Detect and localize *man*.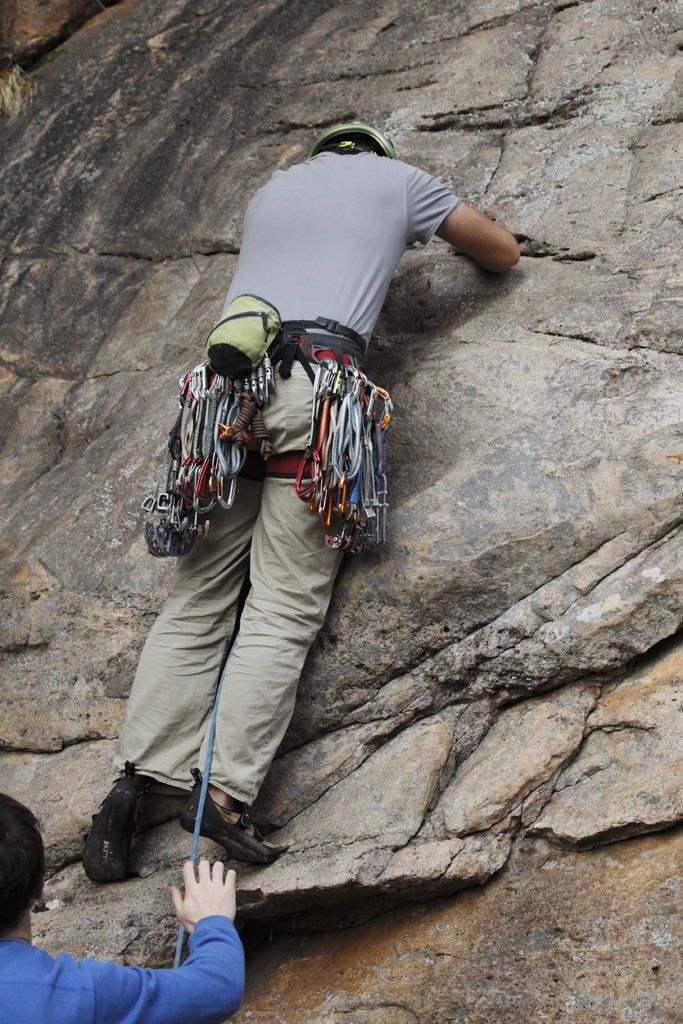
Localized at 0:793:246:1023.
